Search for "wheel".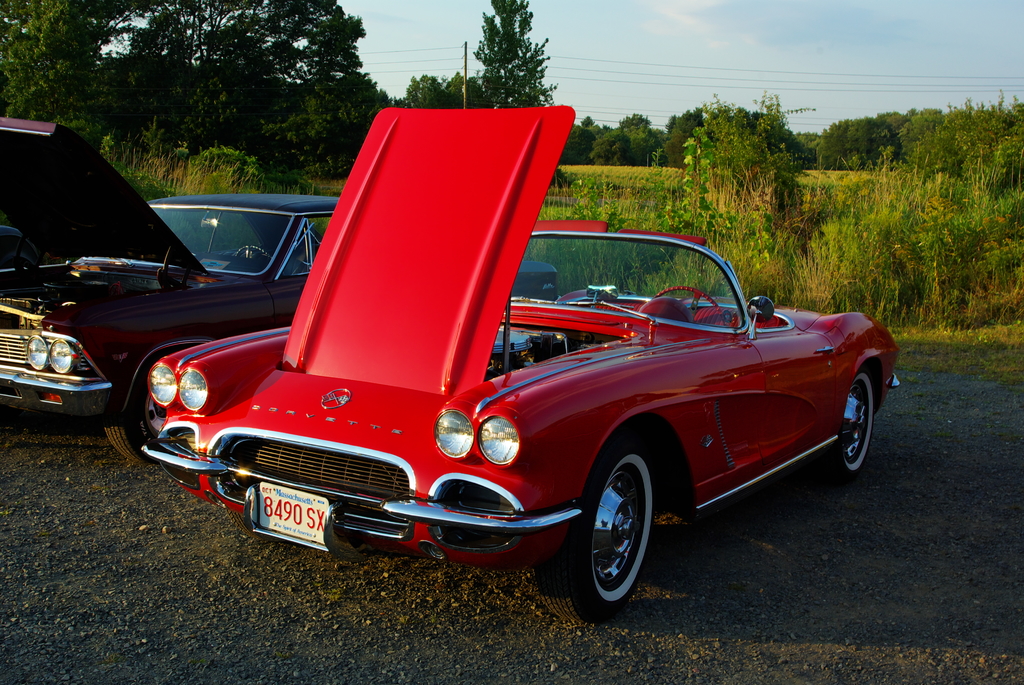
Found at (left=828, top=367, right=874, bottom=481).
